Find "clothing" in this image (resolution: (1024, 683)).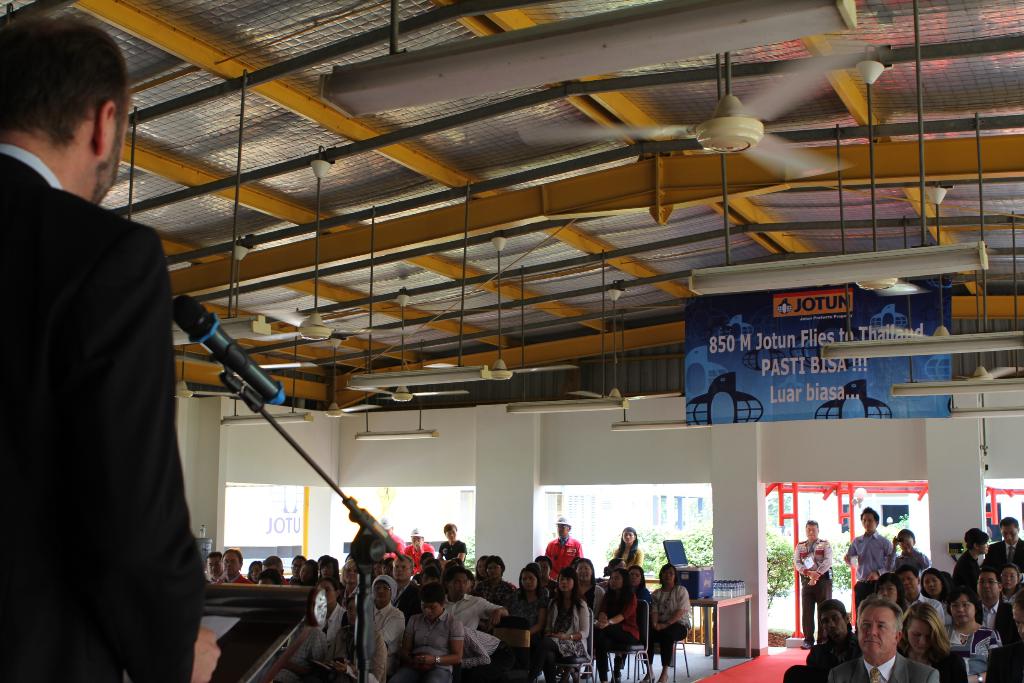
{"left": 608, "top": 539, "right": 657, "bottom": 569}.
